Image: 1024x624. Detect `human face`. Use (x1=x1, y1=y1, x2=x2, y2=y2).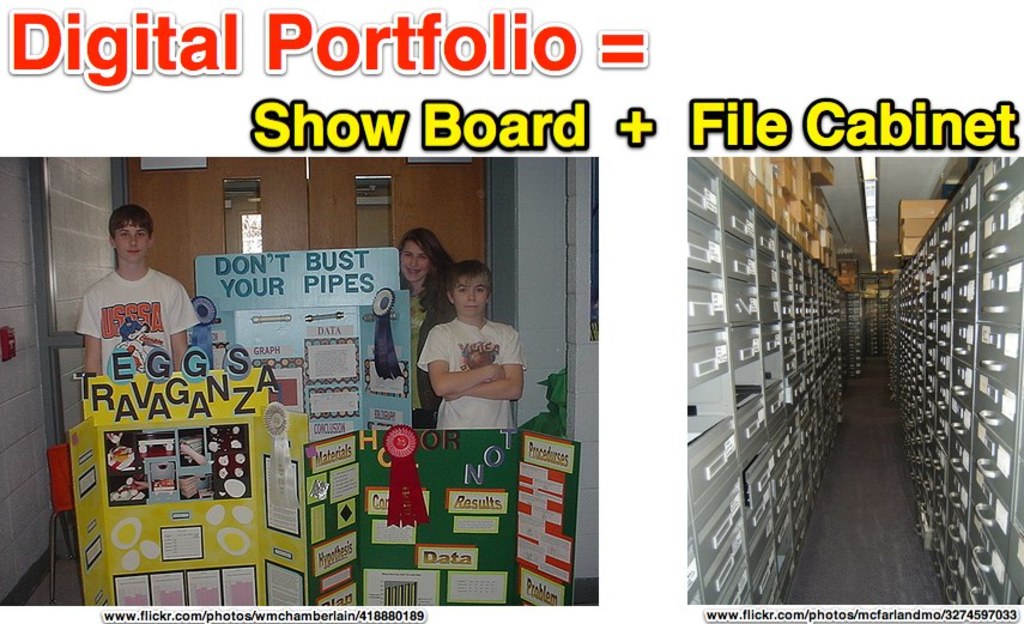
(x1=401, y1=241, x2=431, y2=287).
